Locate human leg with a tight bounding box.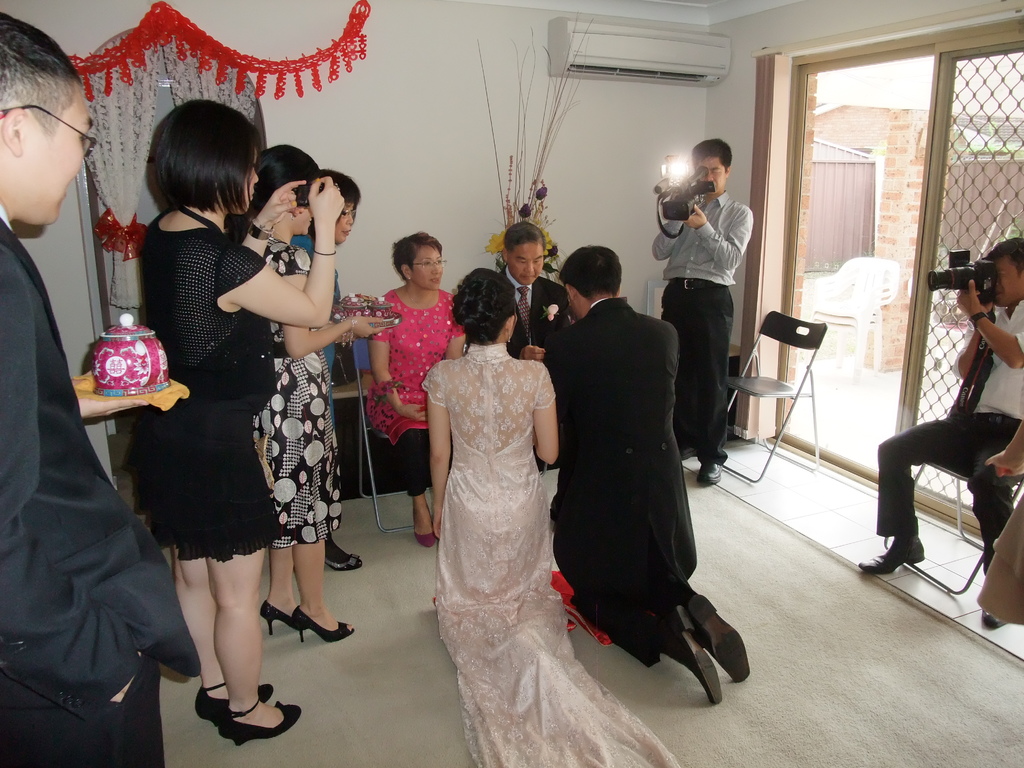
pyautogui.locateOnScreen(684, 279, 724, 479).
